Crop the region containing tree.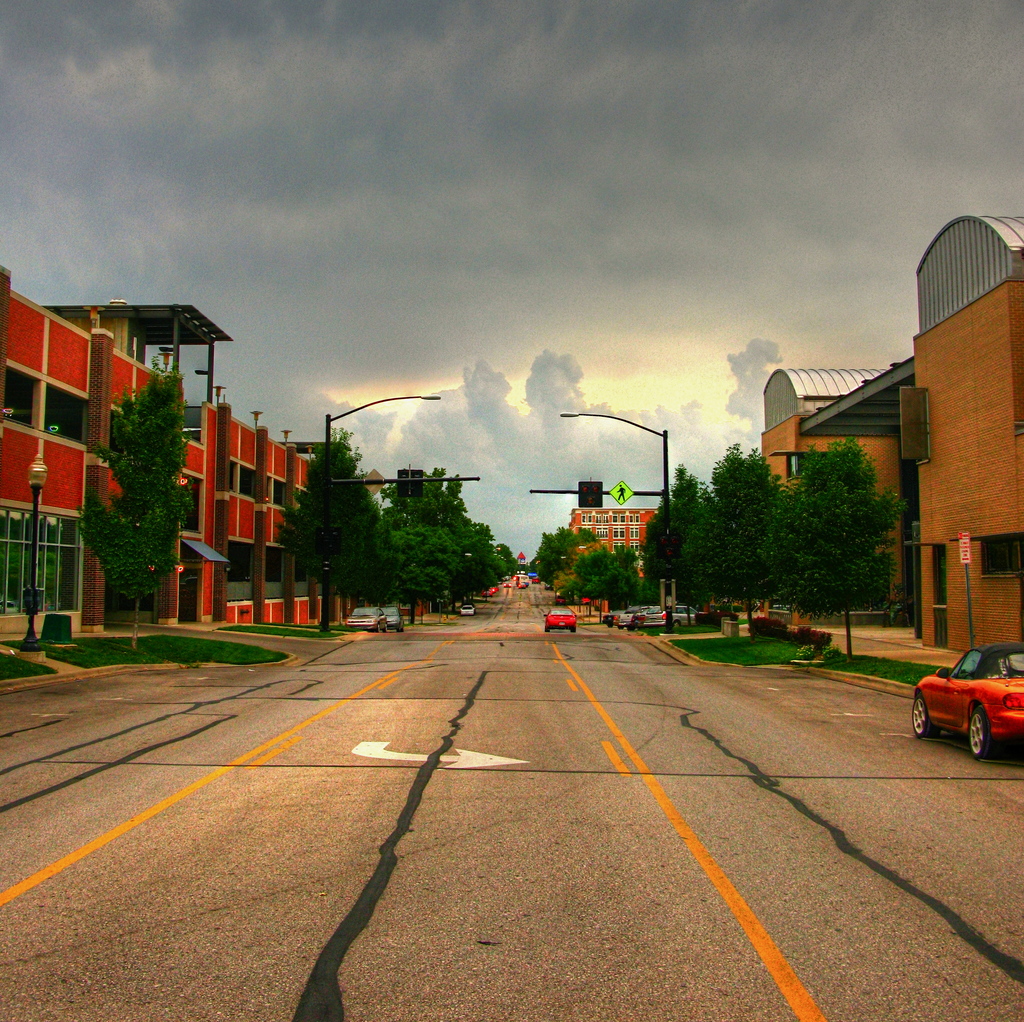
Crop region: bbox(390, 521, 463, 628).
